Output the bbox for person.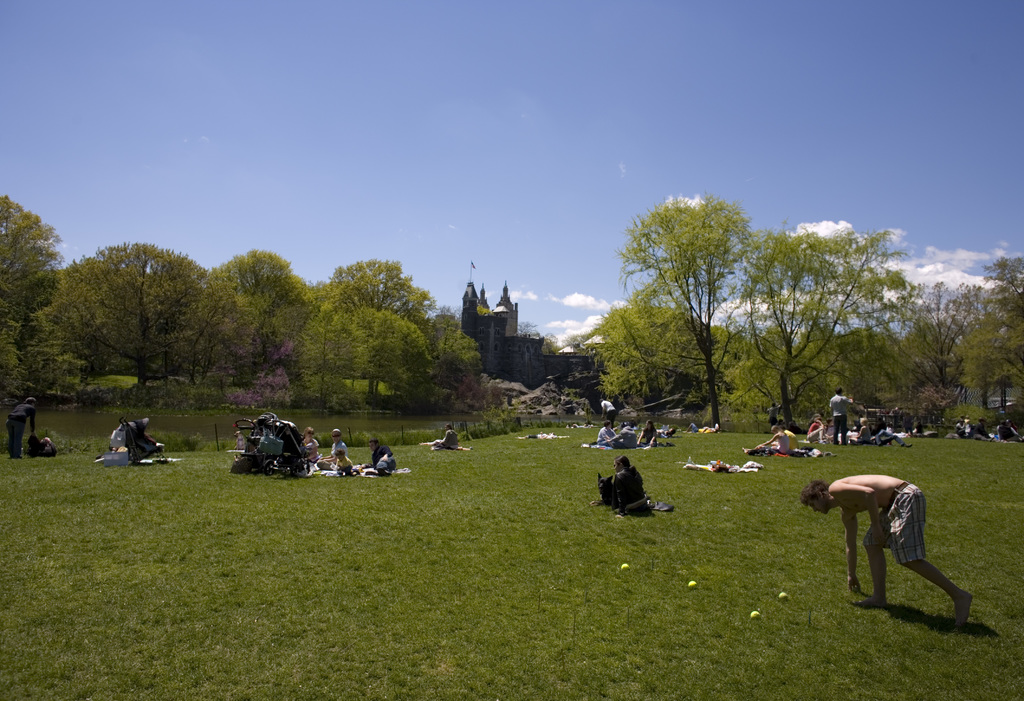
locate(823, 461, 961, 627).
